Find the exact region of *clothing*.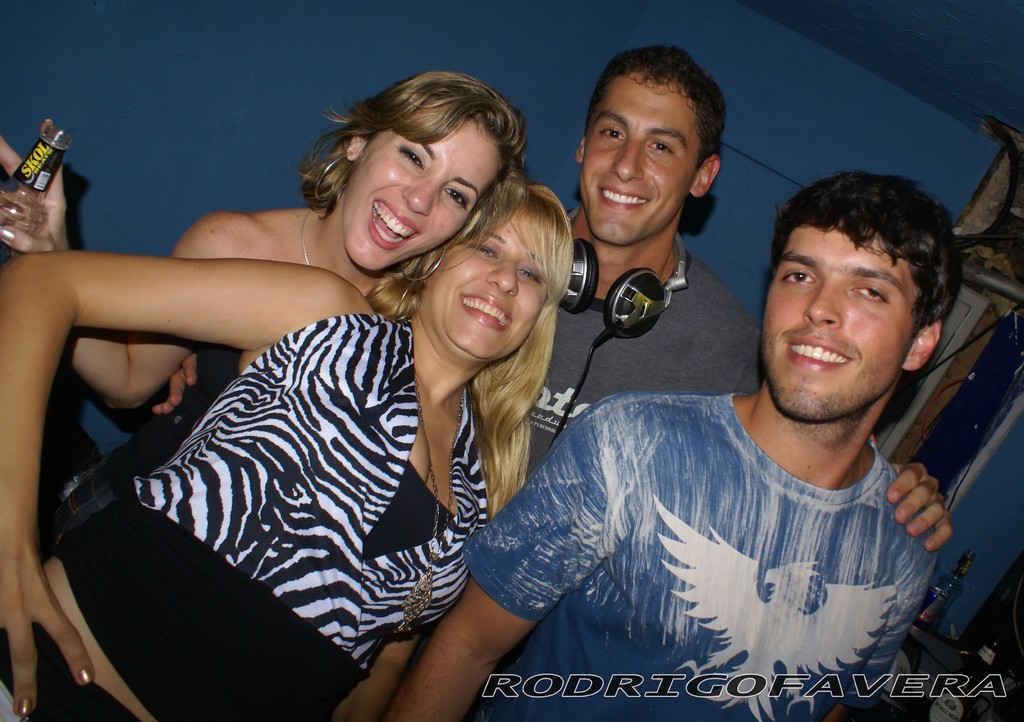
Exact region: (1, 337, 241, 721).
